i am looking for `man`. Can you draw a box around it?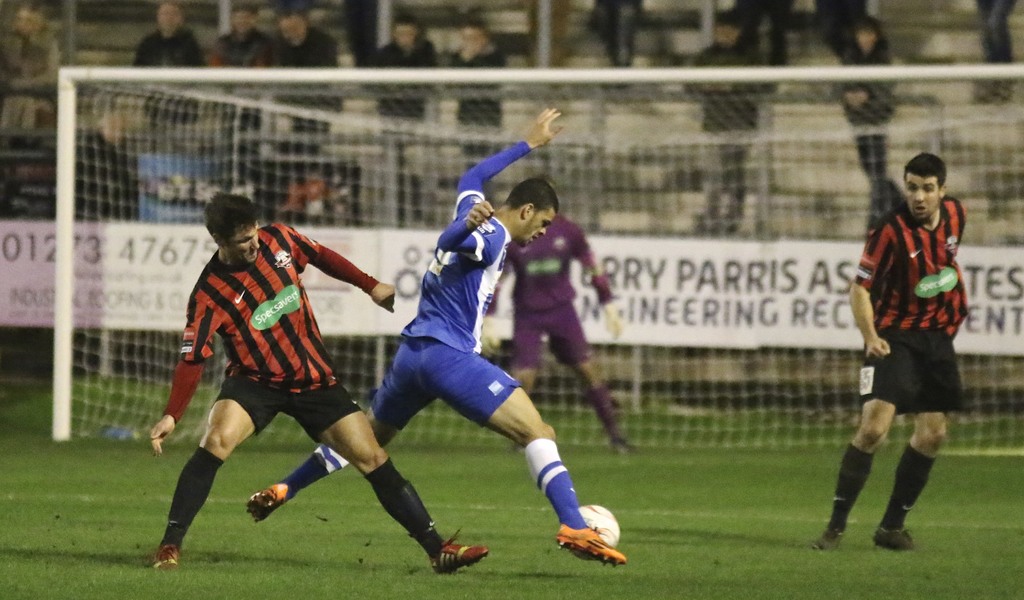
Sure, the bounding box is pyautogui.locateOnScreen(274, 1, 339, 199).
